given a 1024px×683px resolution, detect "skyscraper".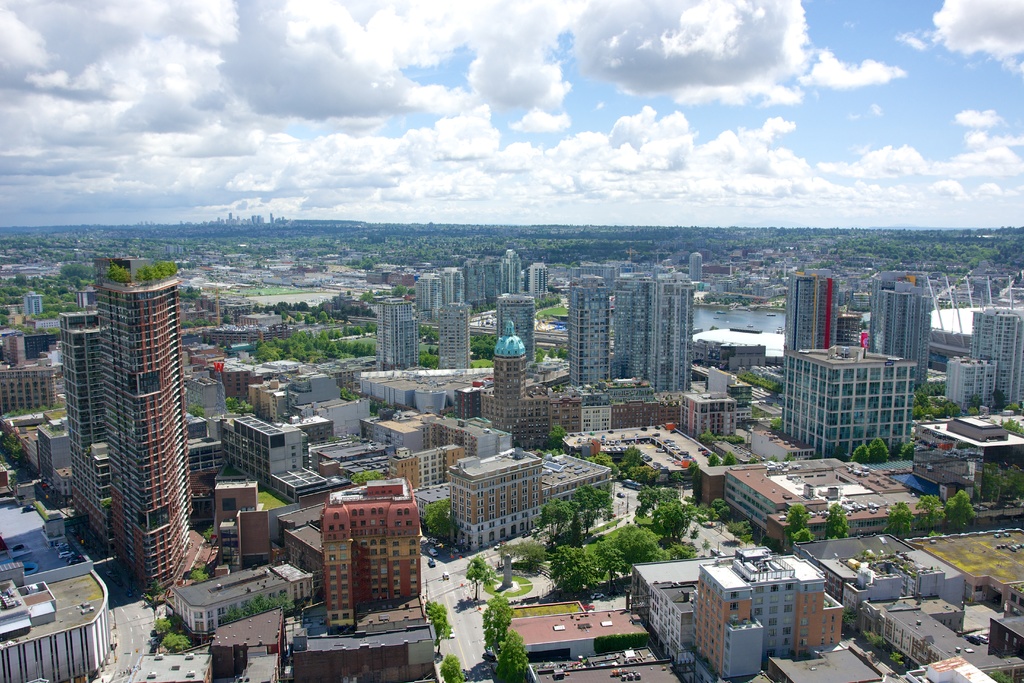
(left=24, top=290, right=46, bottom=317).
